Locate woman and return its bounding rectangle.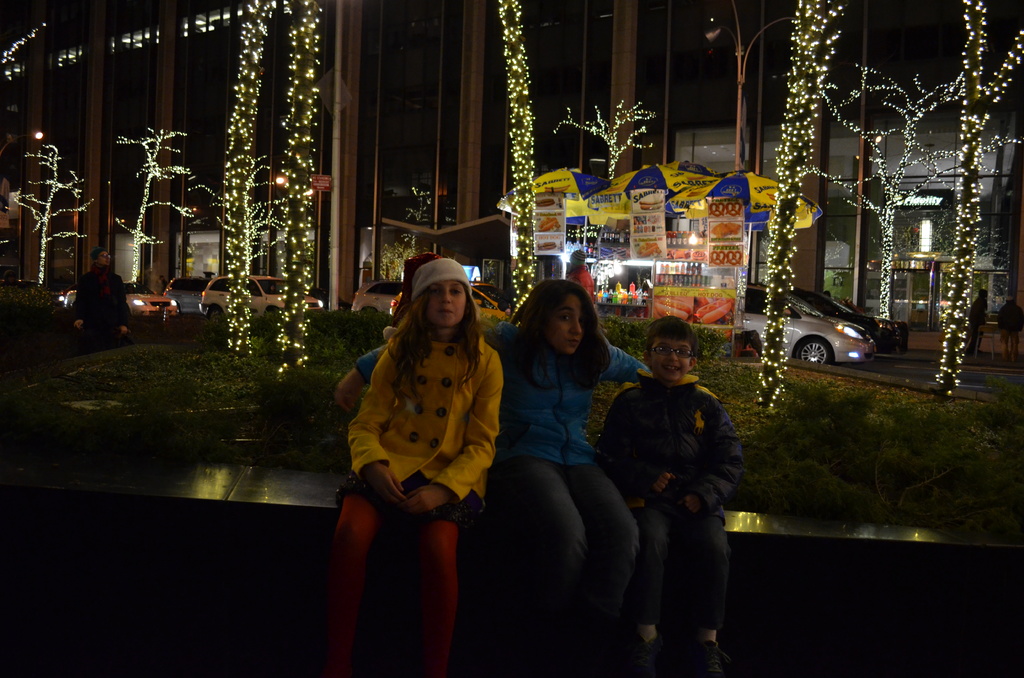
(x1=334, y1=280, x2=650, y2=606).
